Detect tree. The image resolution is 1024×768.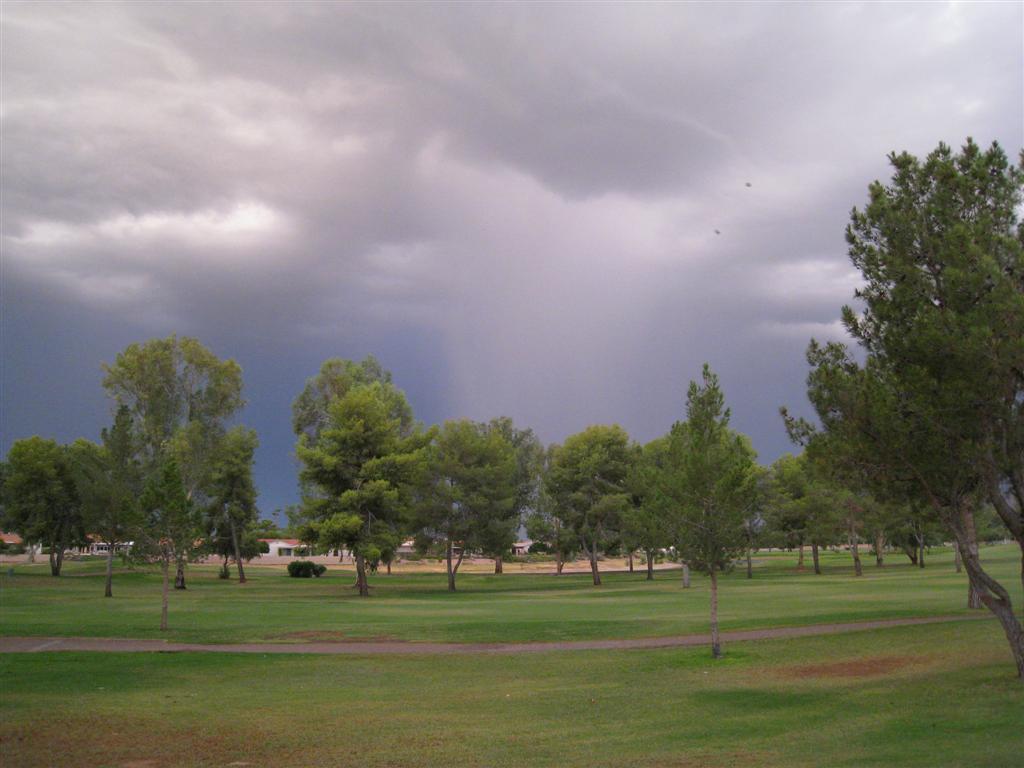
box(766, 142, 1023, 621).
